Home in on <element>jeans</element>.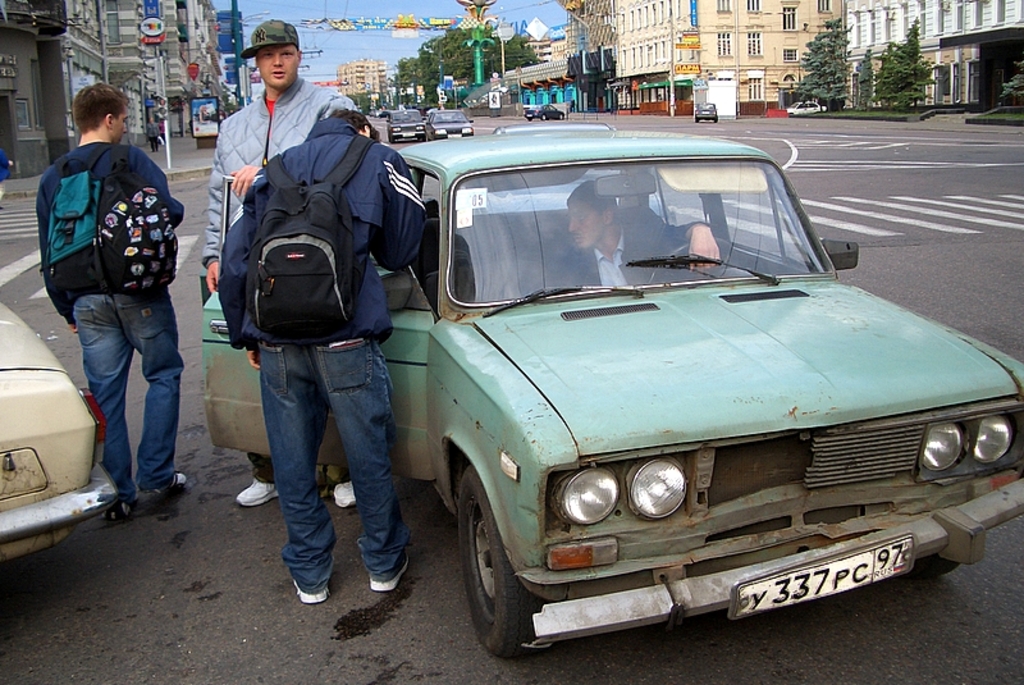
Homed in at [63, 278, 174, 516].
